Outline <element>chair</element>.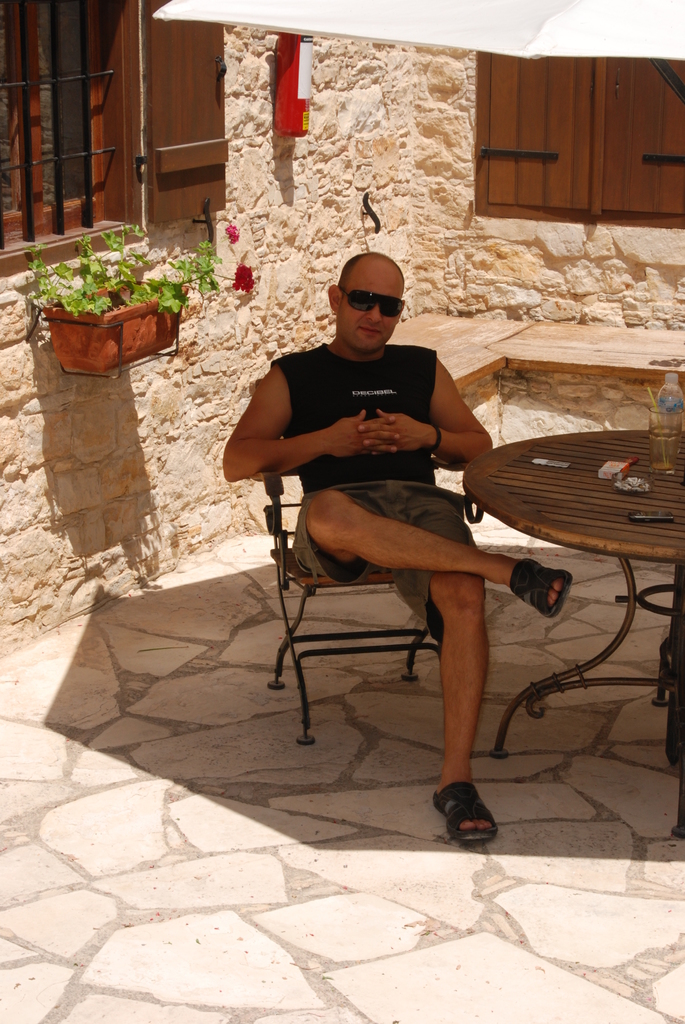
Outline: [left=275, top=439, right=433, bottom=764].
